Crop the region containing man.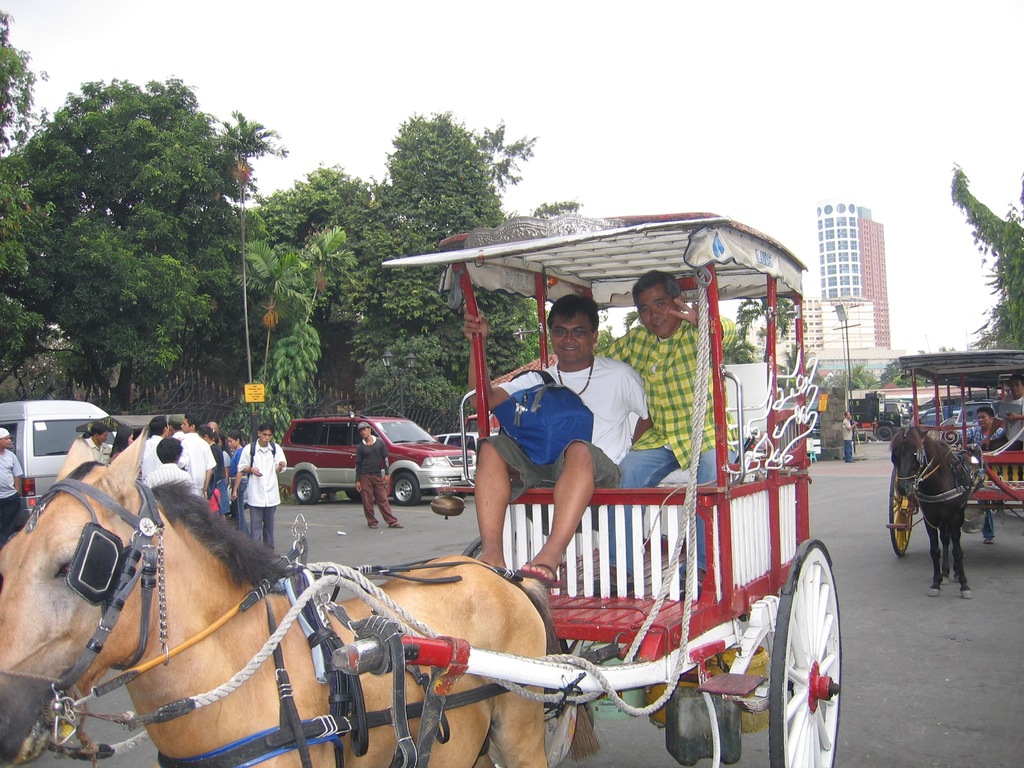
Crop region: bbox=[82, 420, 113, 476].
